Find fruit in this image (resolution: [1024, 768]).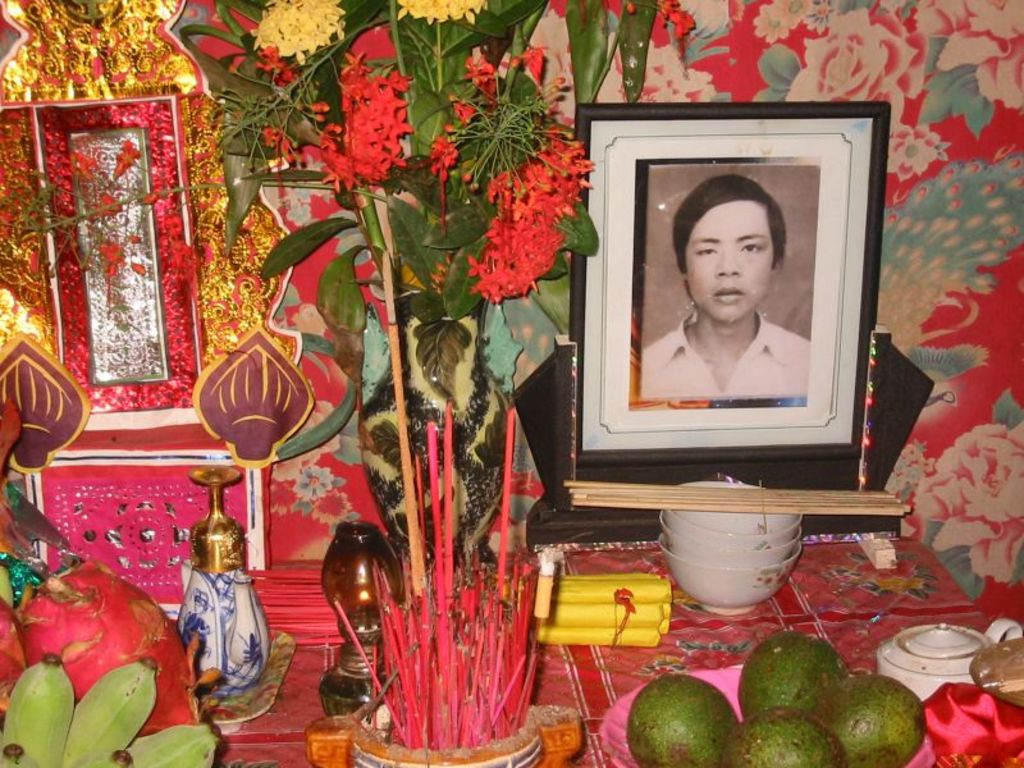
{"left": 814, "top": 672, "right": 924, "bottom": 767}.
